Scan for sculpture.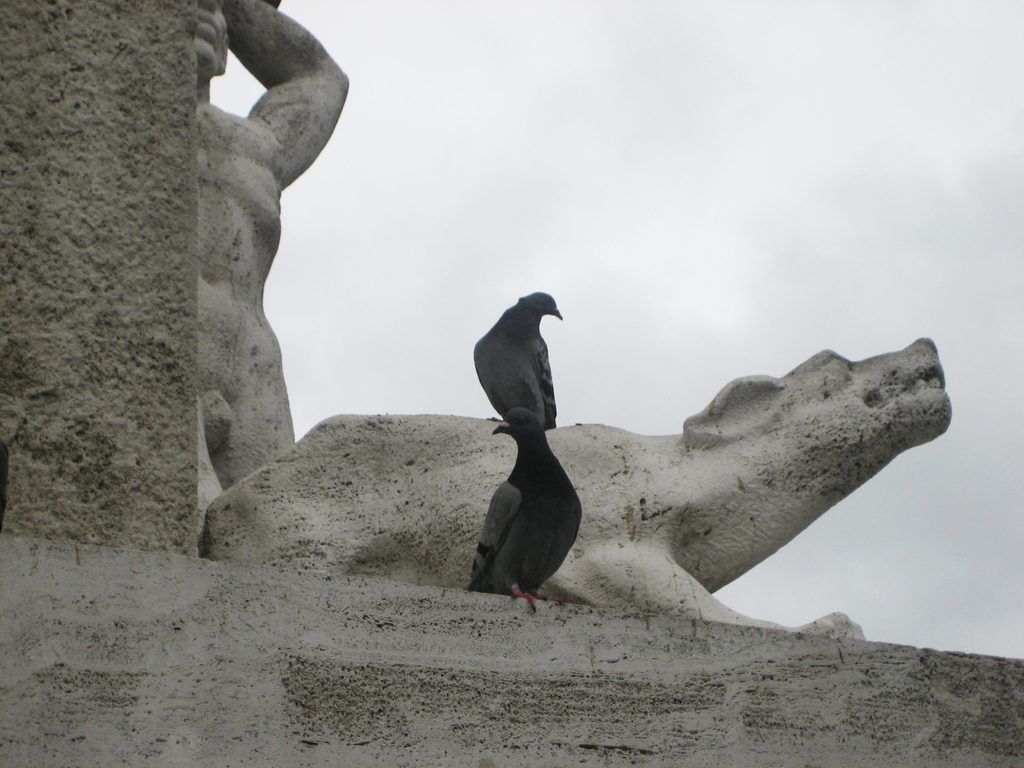
Scan result: 191/0/959/636.
